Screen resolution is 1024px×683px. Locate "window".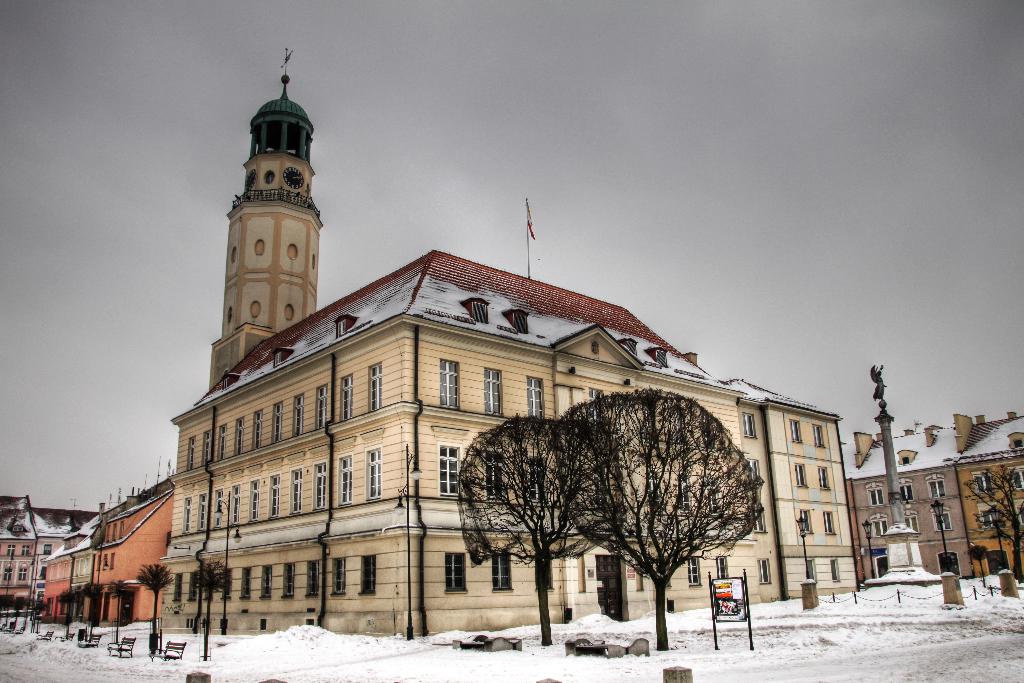
{"x1": 199, "y1": 490, "x2": 207, "y2": 529}.
